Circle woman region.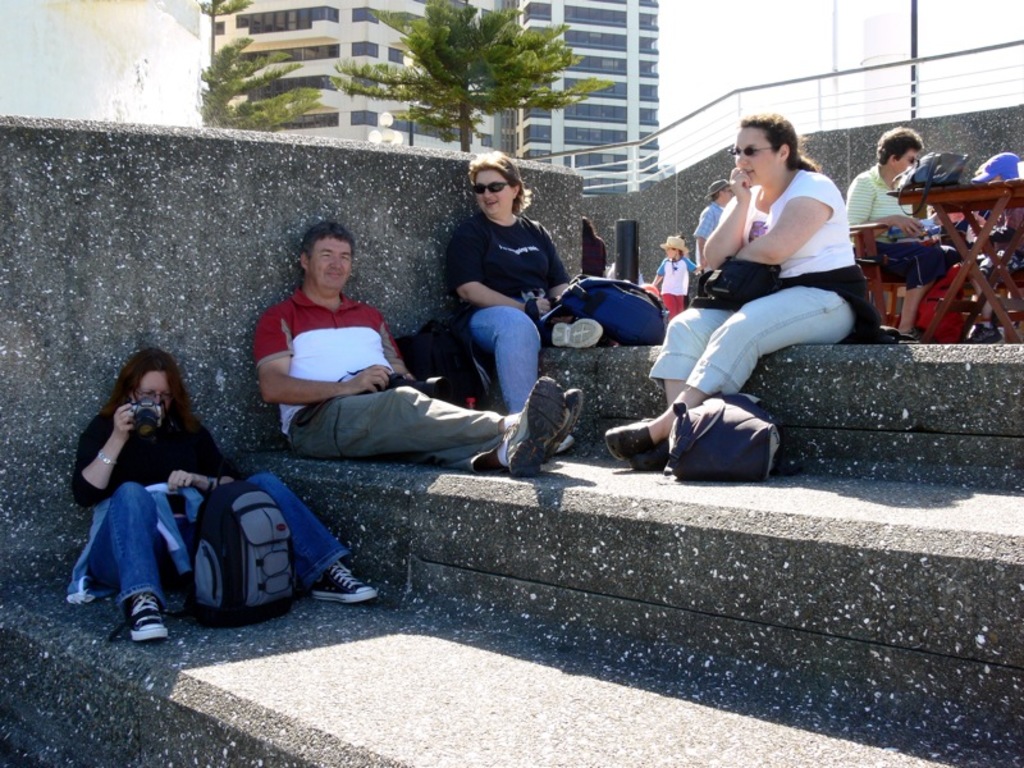
Region: {"x1": 621, "y1": 132, "x2": 872, "y2": 493}.
